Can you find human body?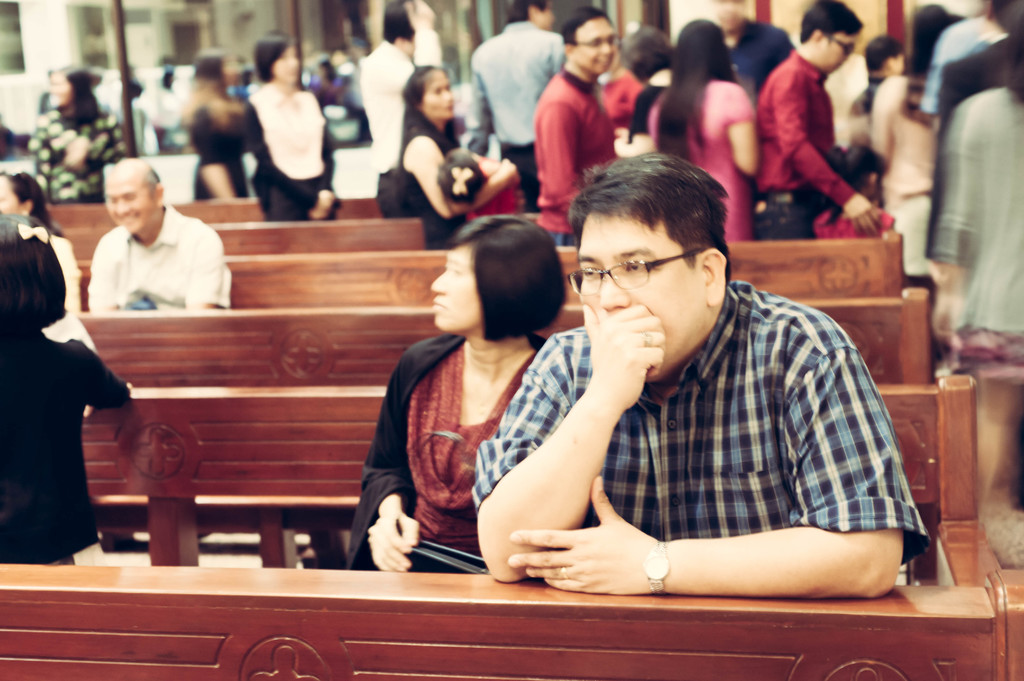
Yes, bounding box: (399, 119, 517, 250).
